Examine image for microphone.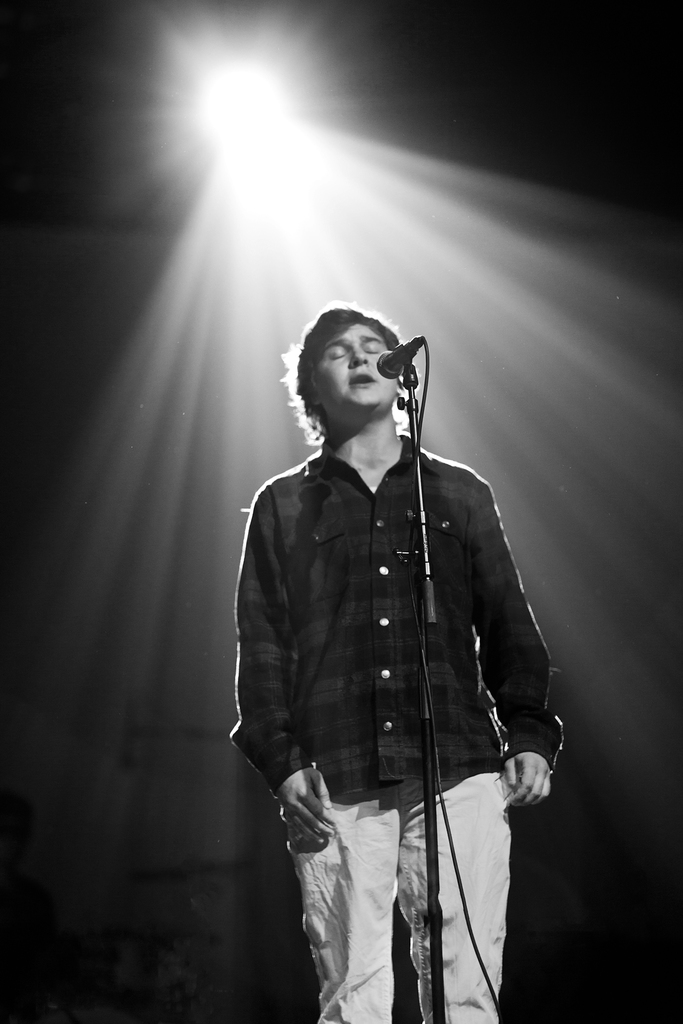
Examination result: left=380, top=337, right=422, bottom=374.
